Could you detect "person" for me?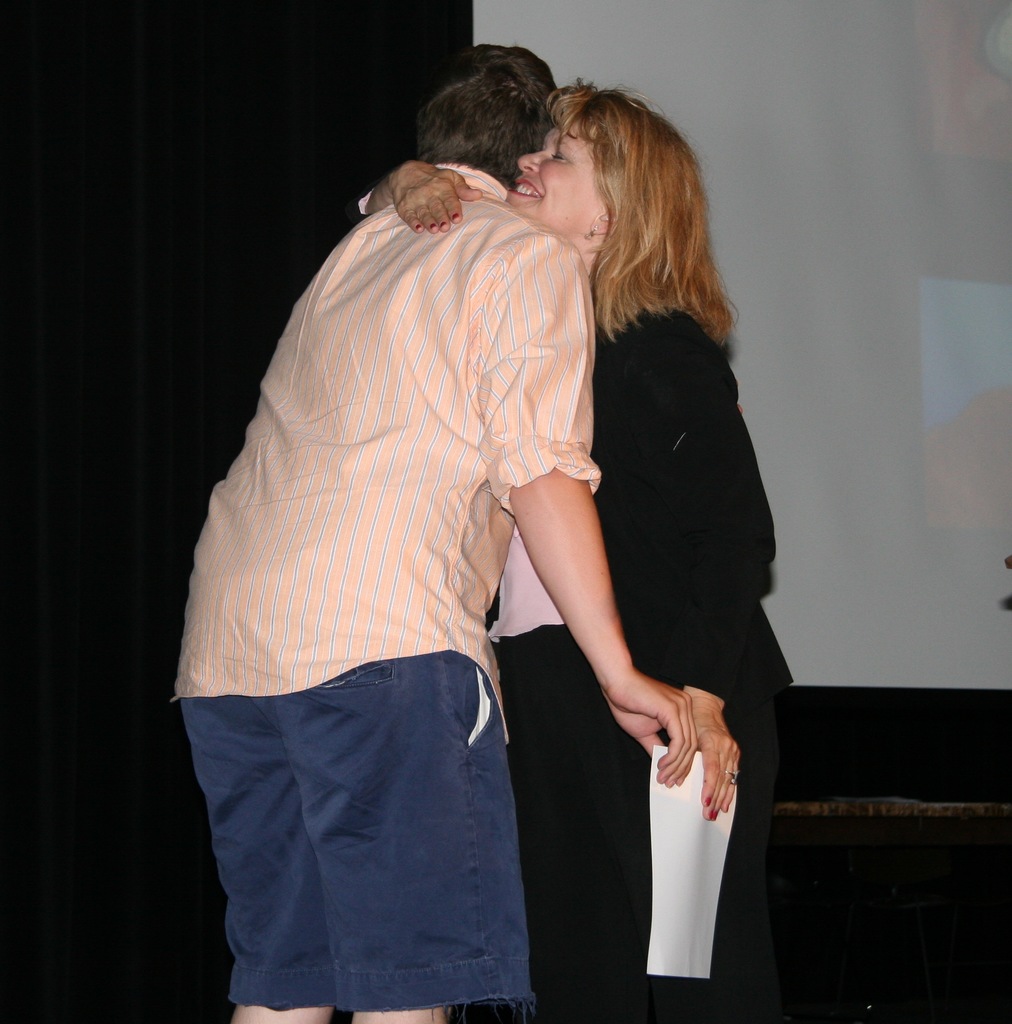
Detection result: Rect(173, 42, 694, 1023).
